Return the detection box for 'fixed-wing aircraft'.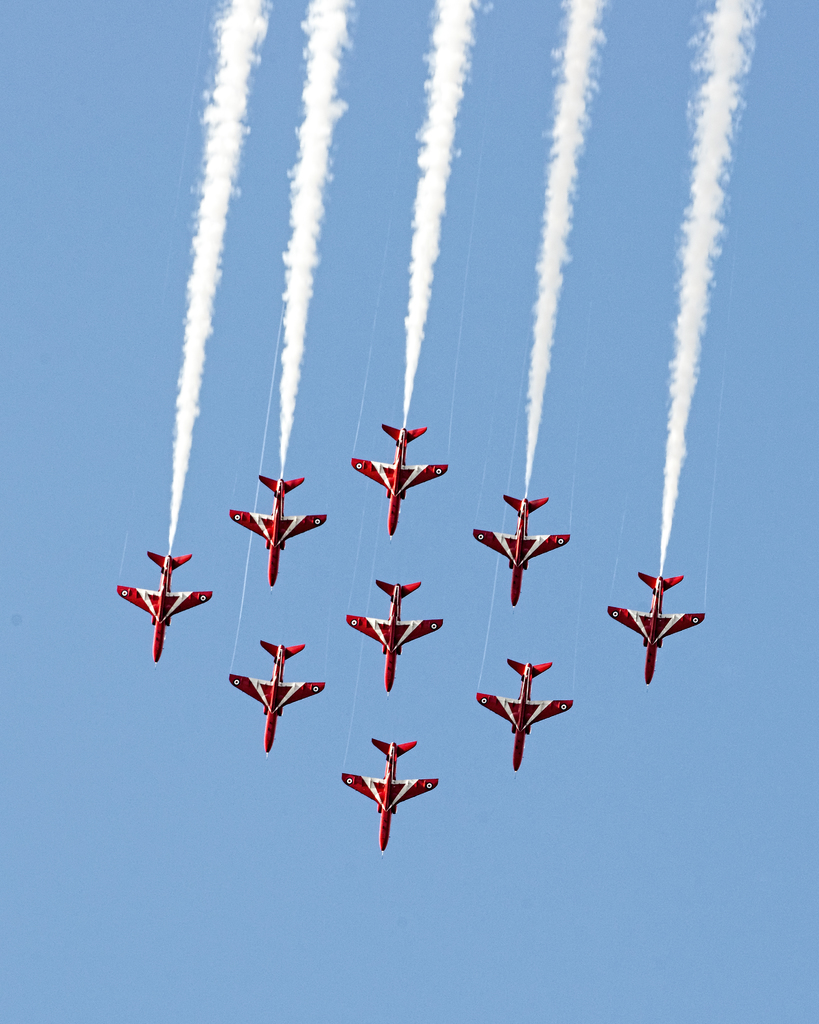
<region>120, 548, 212, 660</region>.
